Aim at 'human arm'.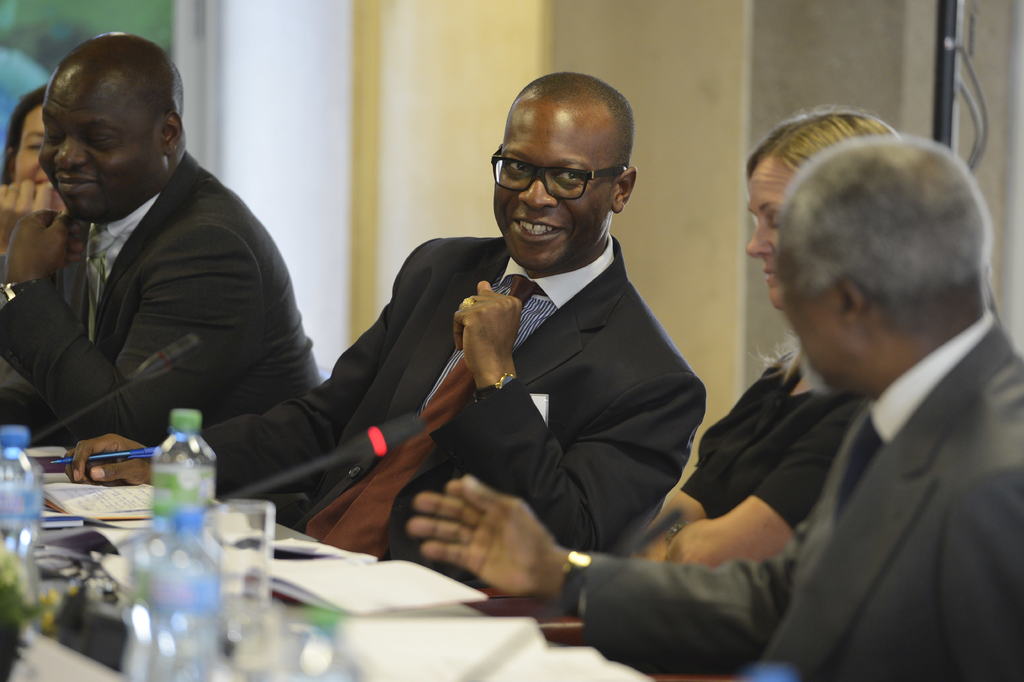
Aimed at [x1=0, y1=175, x2=52, y2=249].
